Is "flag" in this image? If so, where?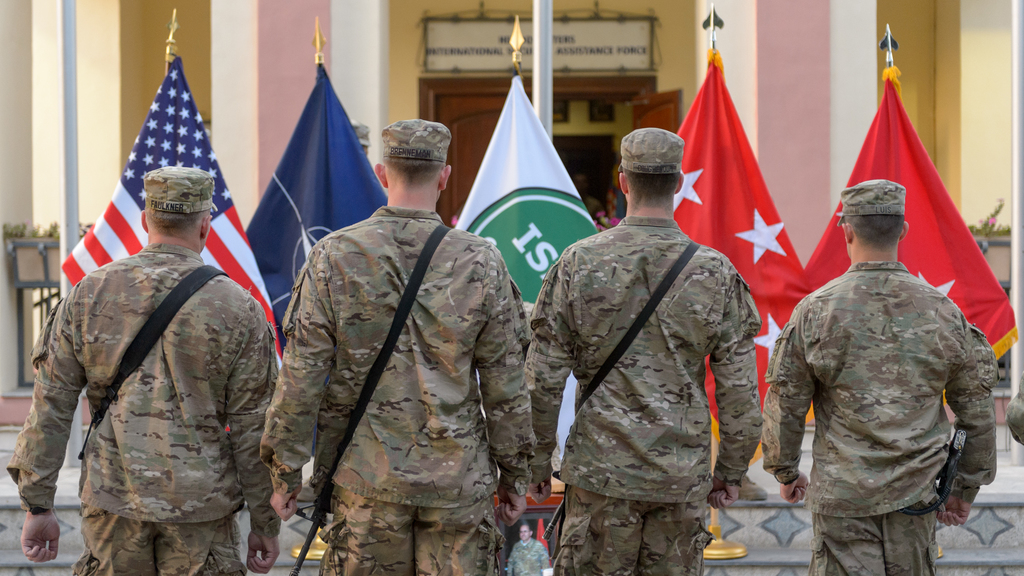
Yes, at Rect(451, 72, 597, 476).
